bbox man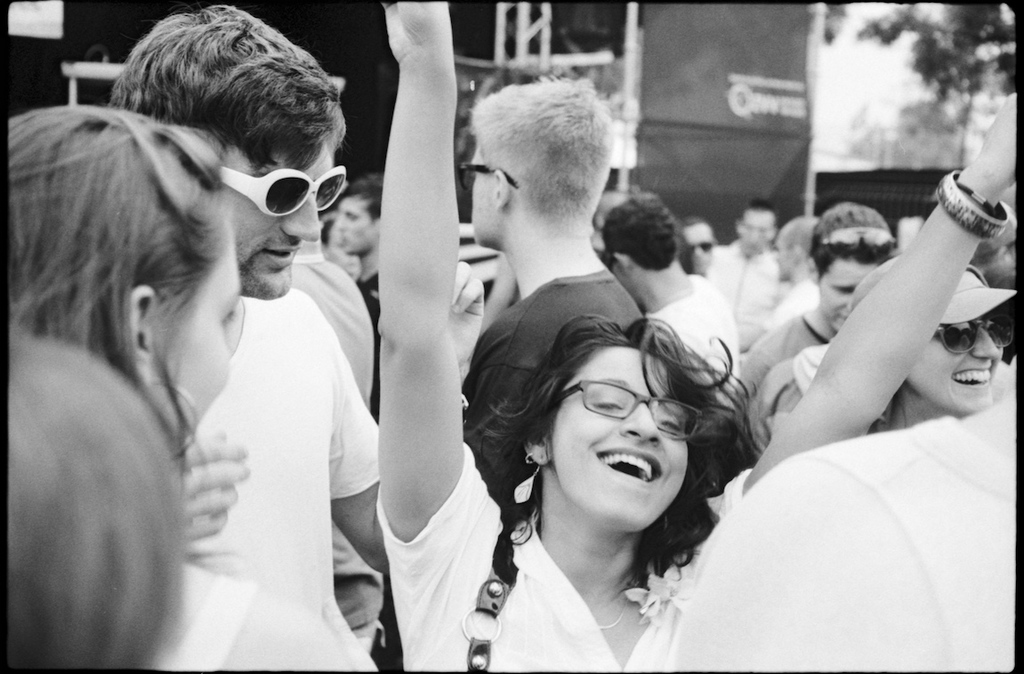
<region>464, 77, 655, 533</region>
